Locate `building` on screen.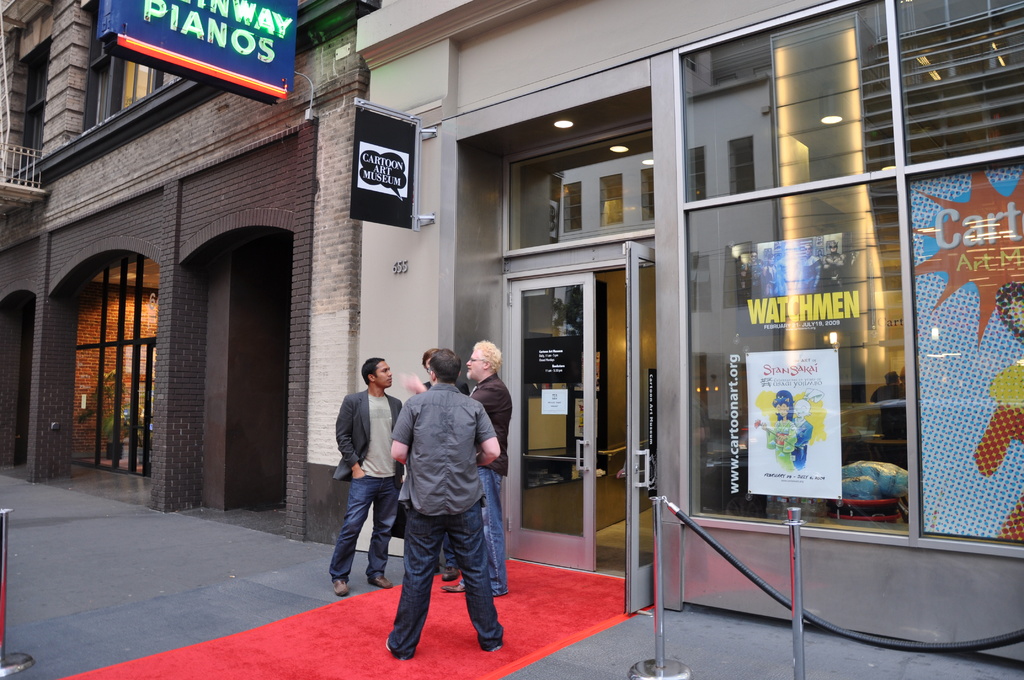
On screen at region(358, 0, 1023, 665).
